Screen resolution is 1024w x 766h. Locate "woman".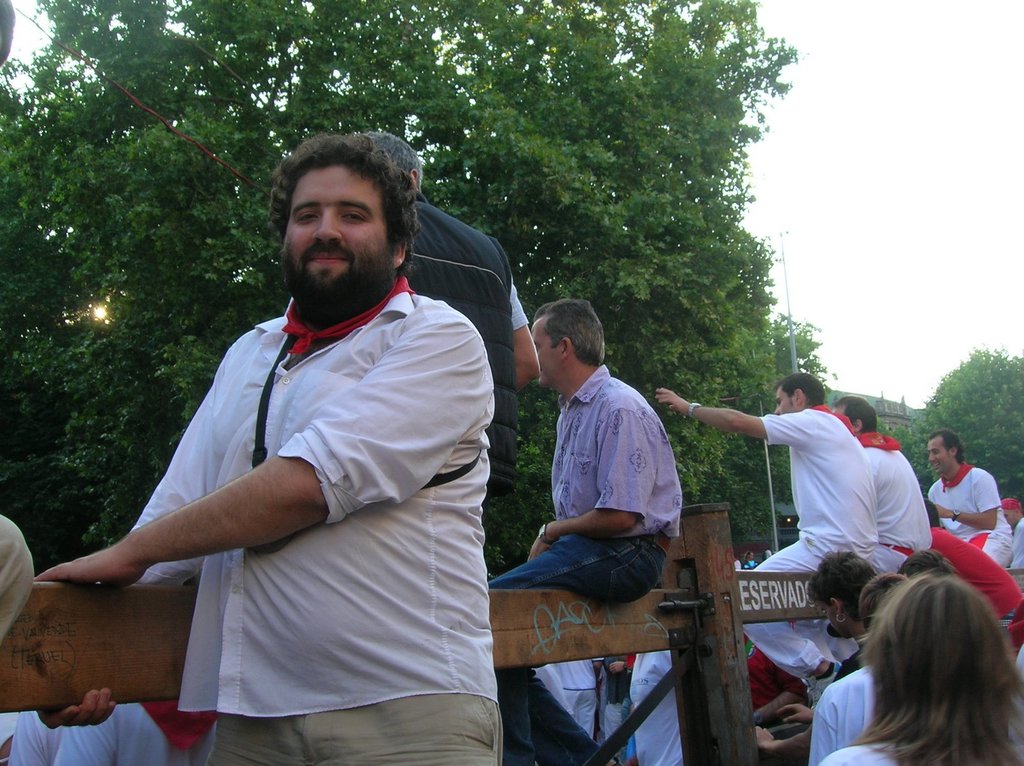
pyautogui.locateOnScreen(816, 570, 1023, 765).
